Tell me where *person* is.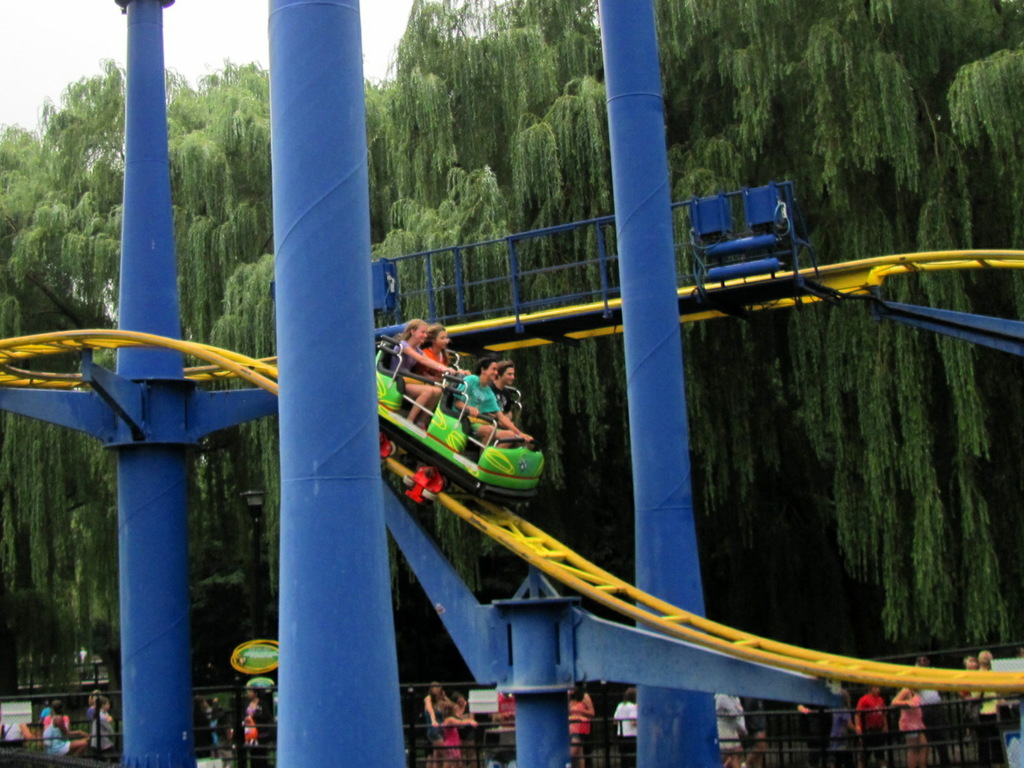
*person* is at x1=391 y1=320 x2=458 y2=422.
